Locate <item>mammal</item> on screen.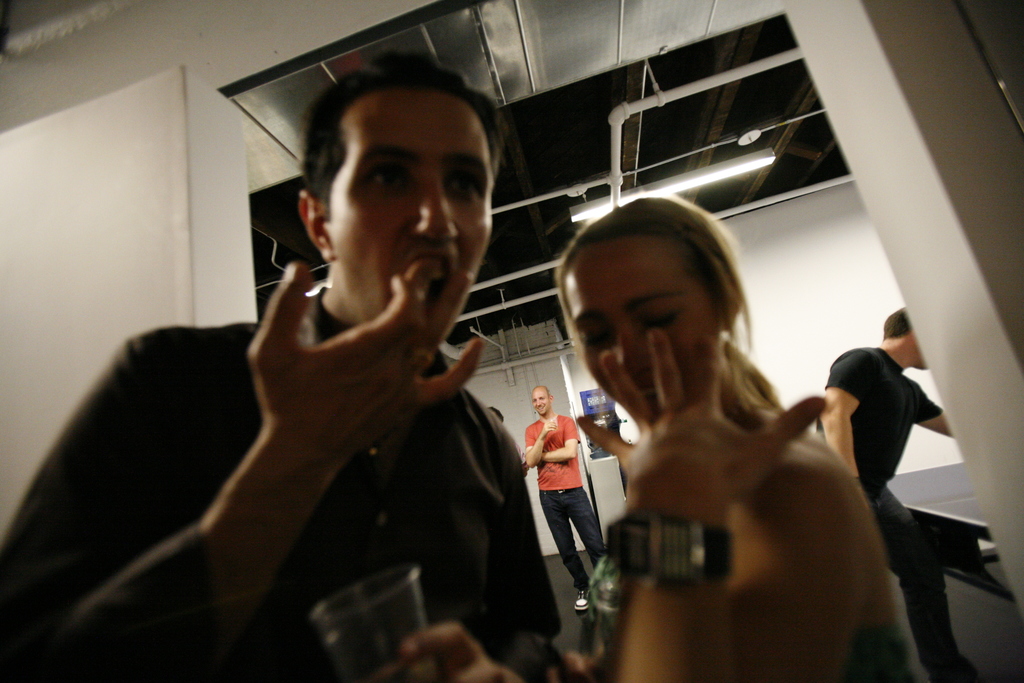
On screen at [806,300,957,679].
